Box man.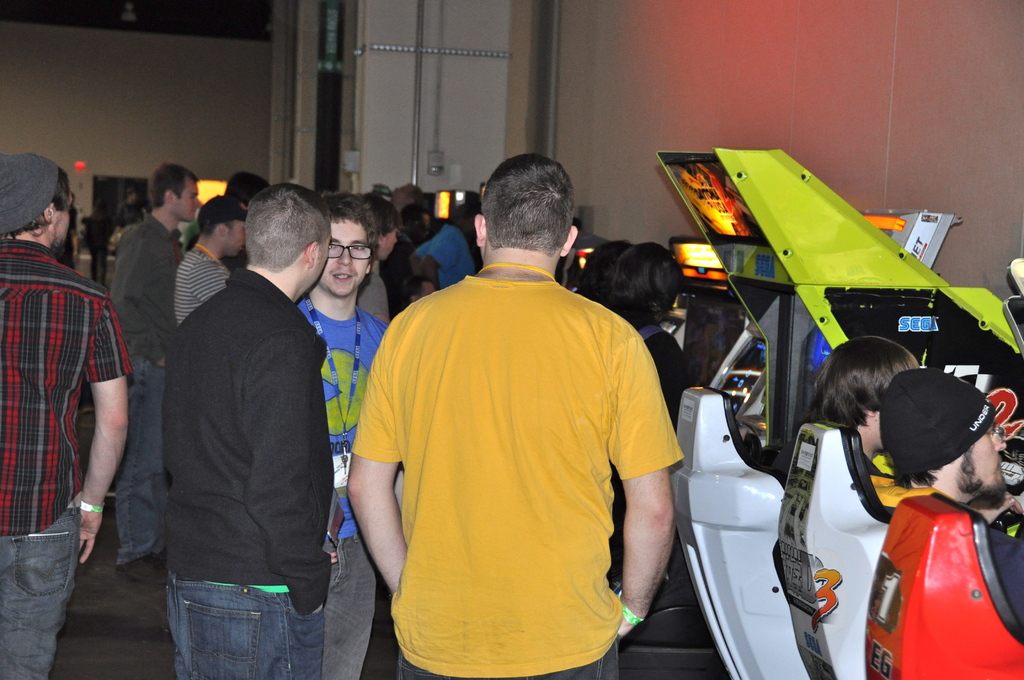
{"left": 100, "top": 158, "right": 205, "bottom": 576}.
